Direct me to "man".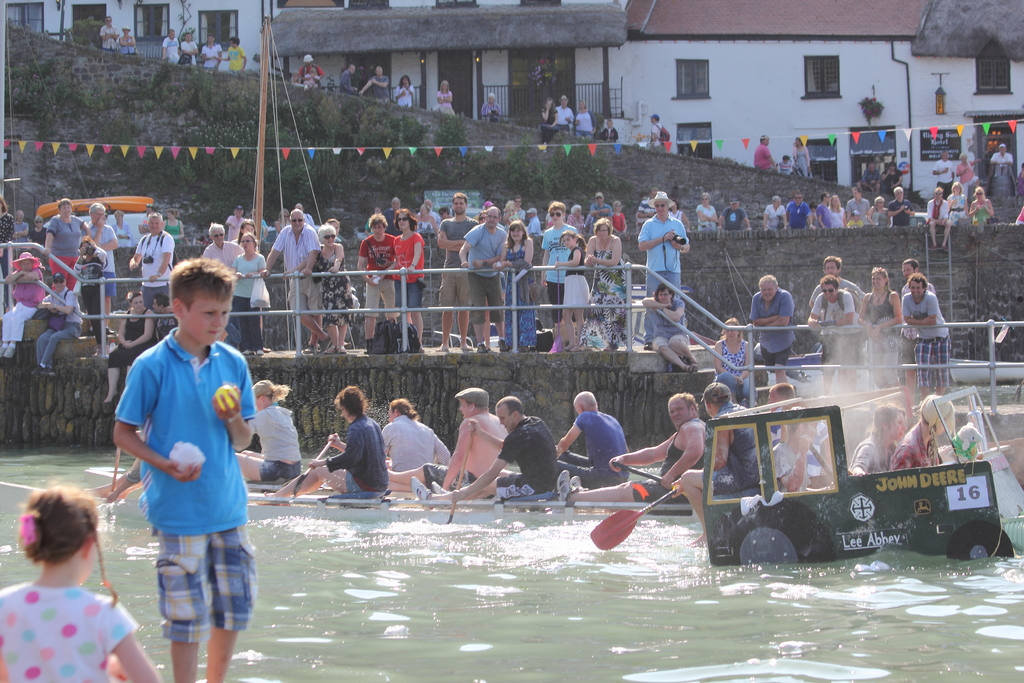
Direction: [361, 64, 394, 105].
